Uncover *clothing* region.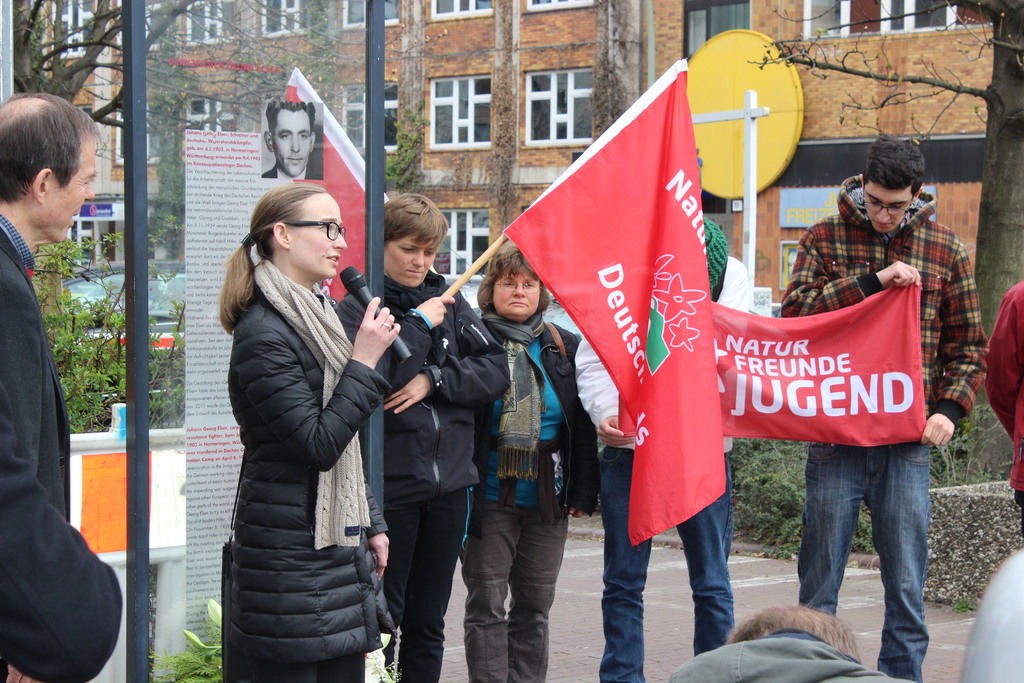
Uncovered: x1=0 y1=211 x2=124 y2=682.
